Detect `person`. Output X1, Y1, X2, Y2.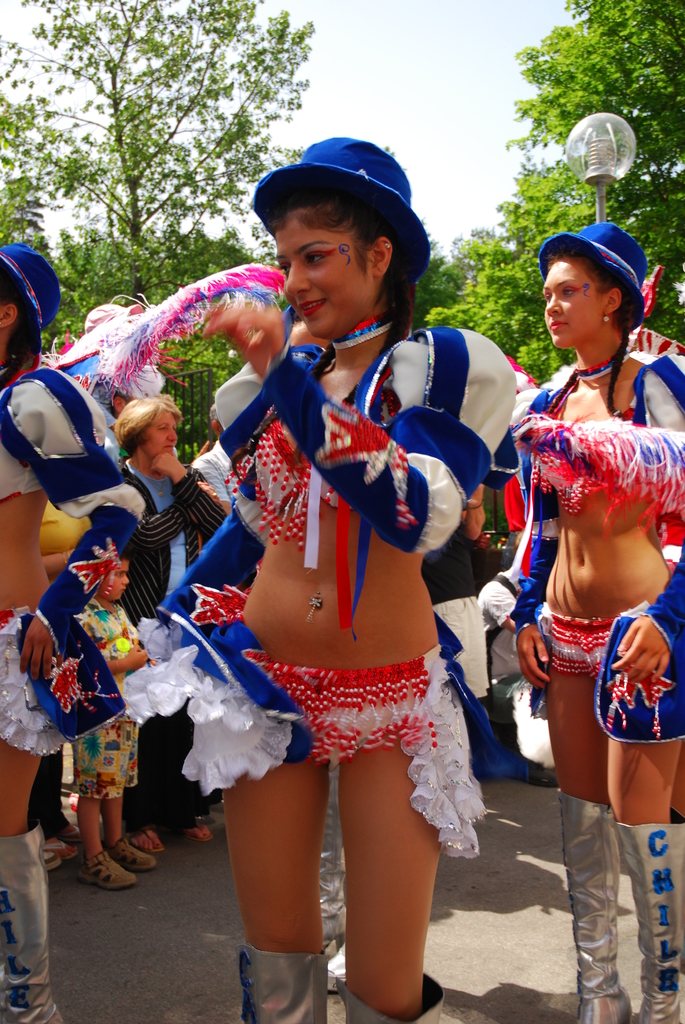
199, 388, 274, 526.
